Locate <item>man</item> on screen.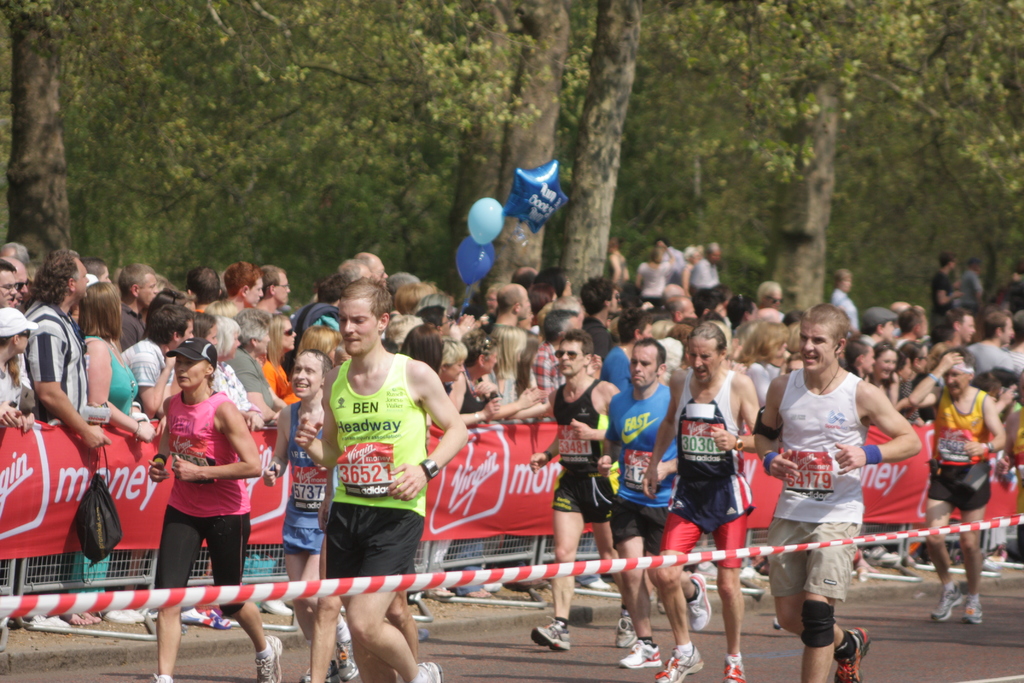
On screen at detection(926, 251, 965, 329).
